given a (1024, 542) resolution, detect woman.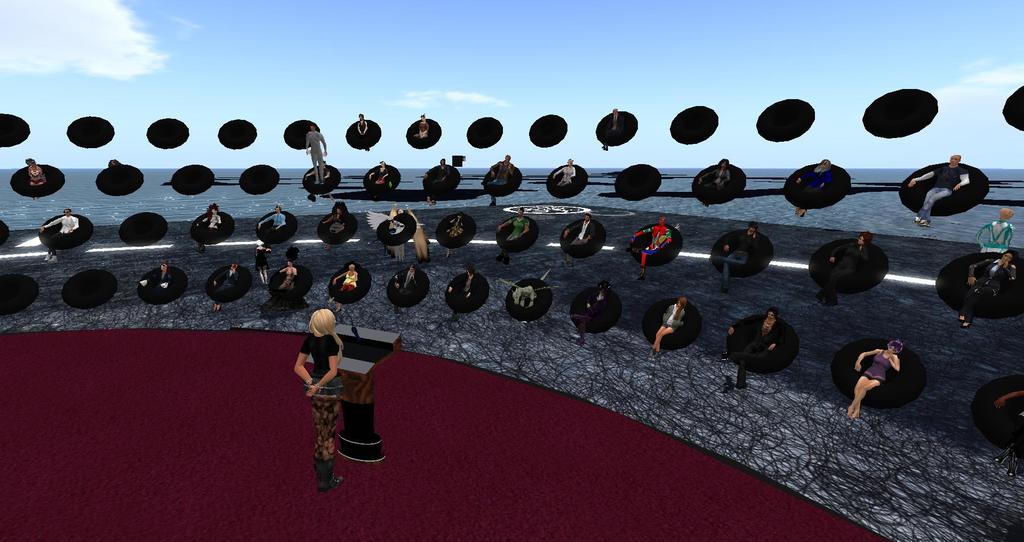
x1=278, y1=246, x2=300, y2=289.
